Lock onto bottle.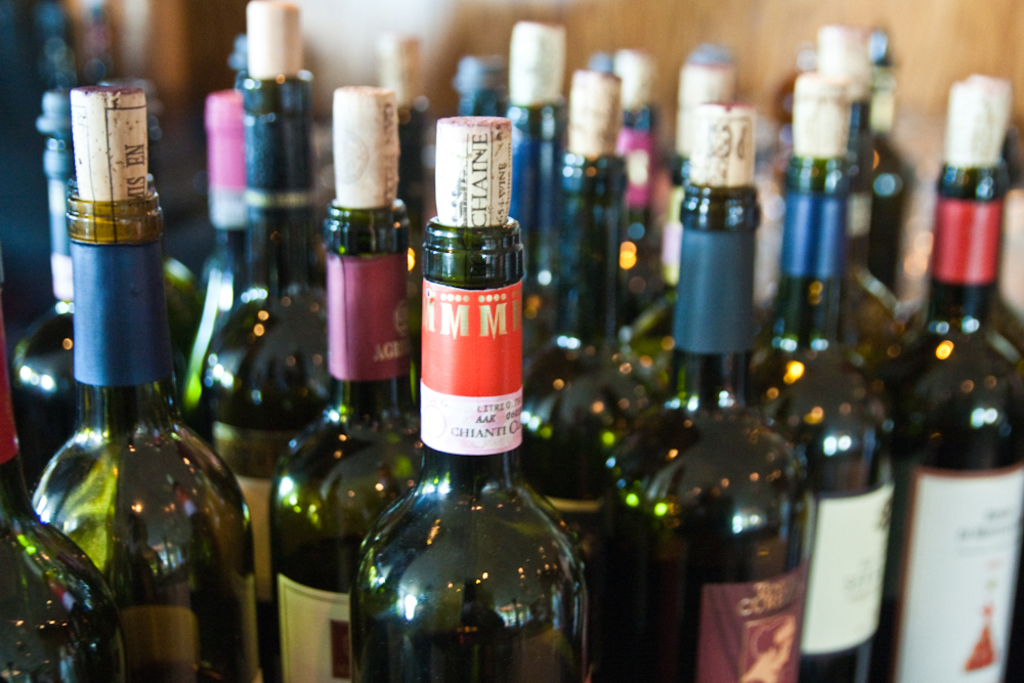
Locked: {"x1": 373, "y1": 30, "x2": 437, "y2": 237}.
